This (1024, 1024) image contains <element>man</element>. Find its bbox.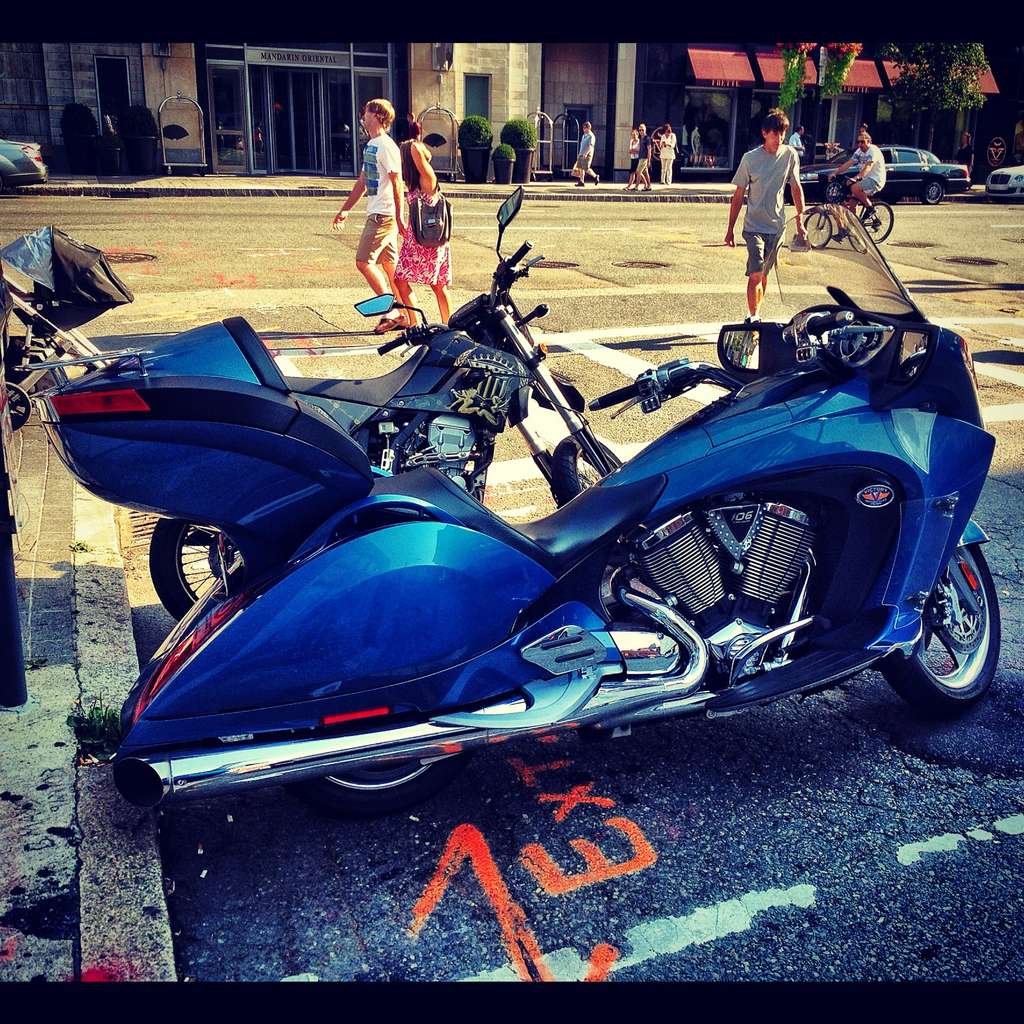
box(733, 107, 843, 304).
